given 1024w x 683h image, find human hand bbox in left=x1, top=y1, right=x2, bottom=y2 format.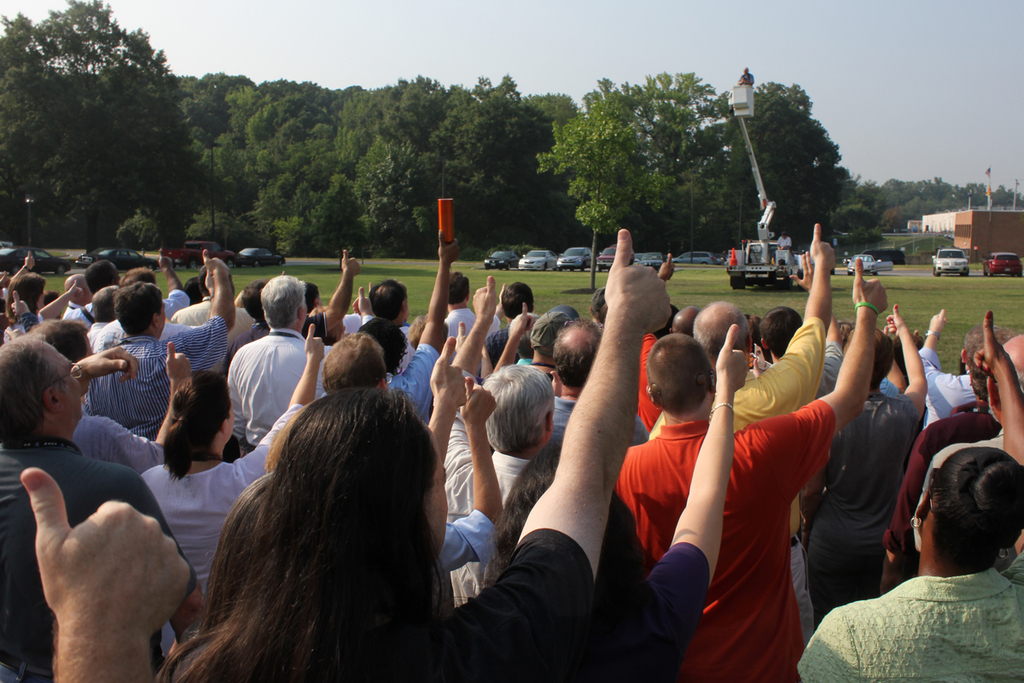
left=713, top=323, right=752, bottom=397.
